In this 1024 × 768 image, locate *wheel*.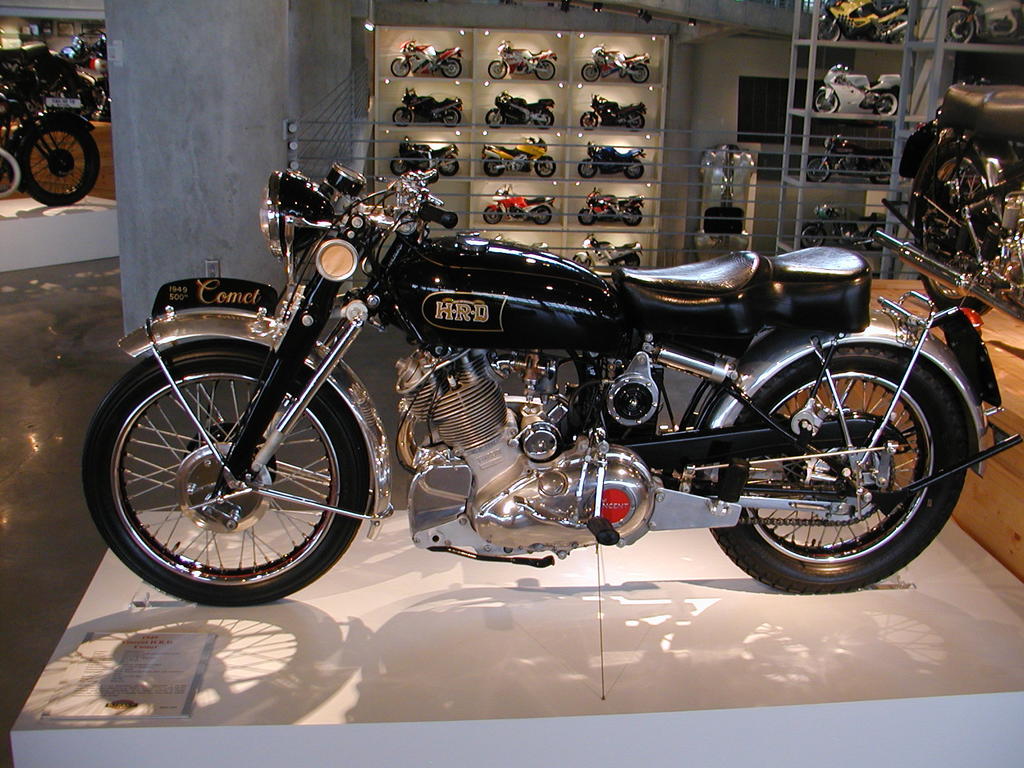
Bounding box: bbox(813, 93, 840, 115).
